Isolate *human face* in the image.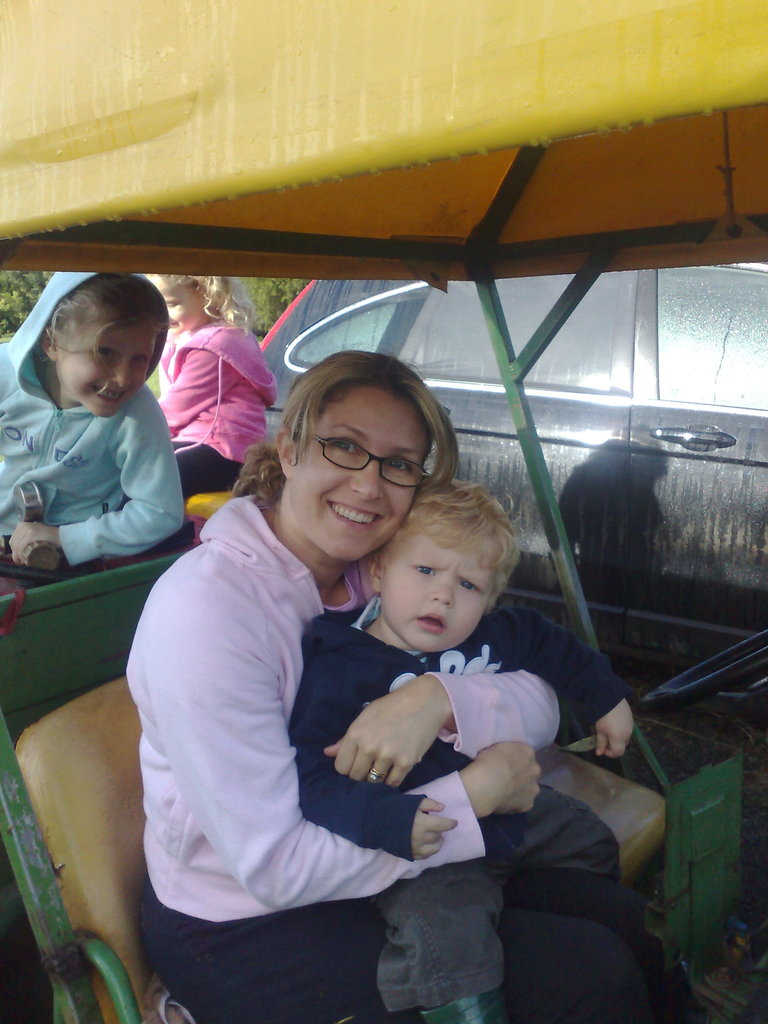
Isolated region: detection(381, 521, 498, 657).
